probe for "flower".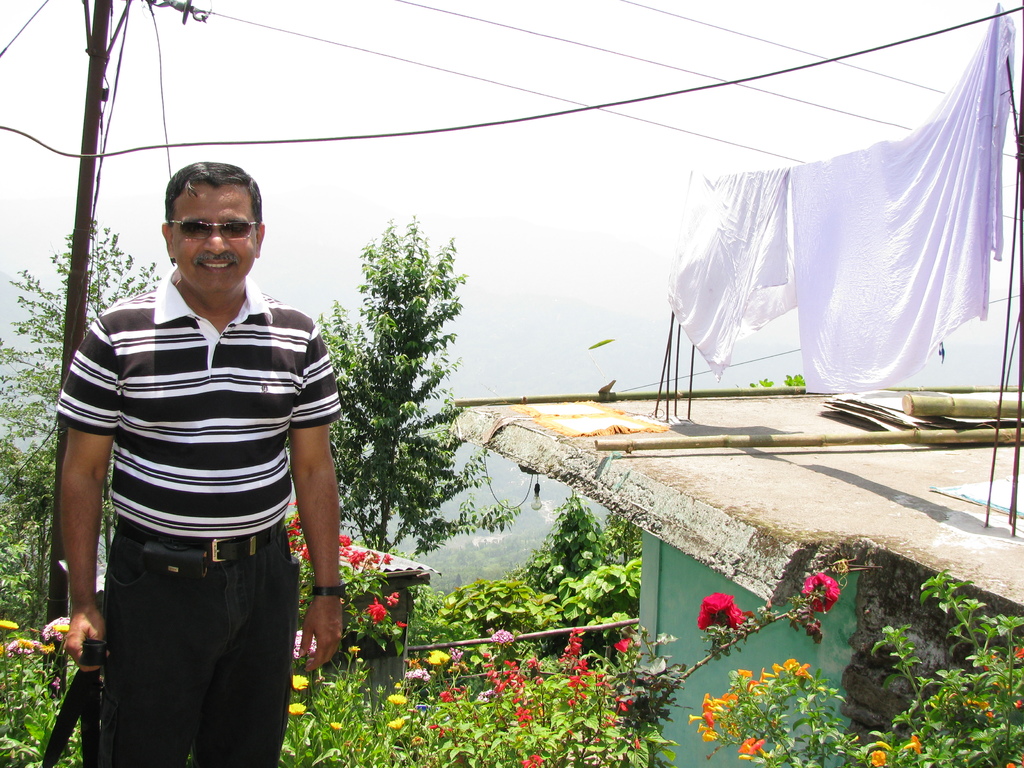
Probe result: 289 703 308 719.
